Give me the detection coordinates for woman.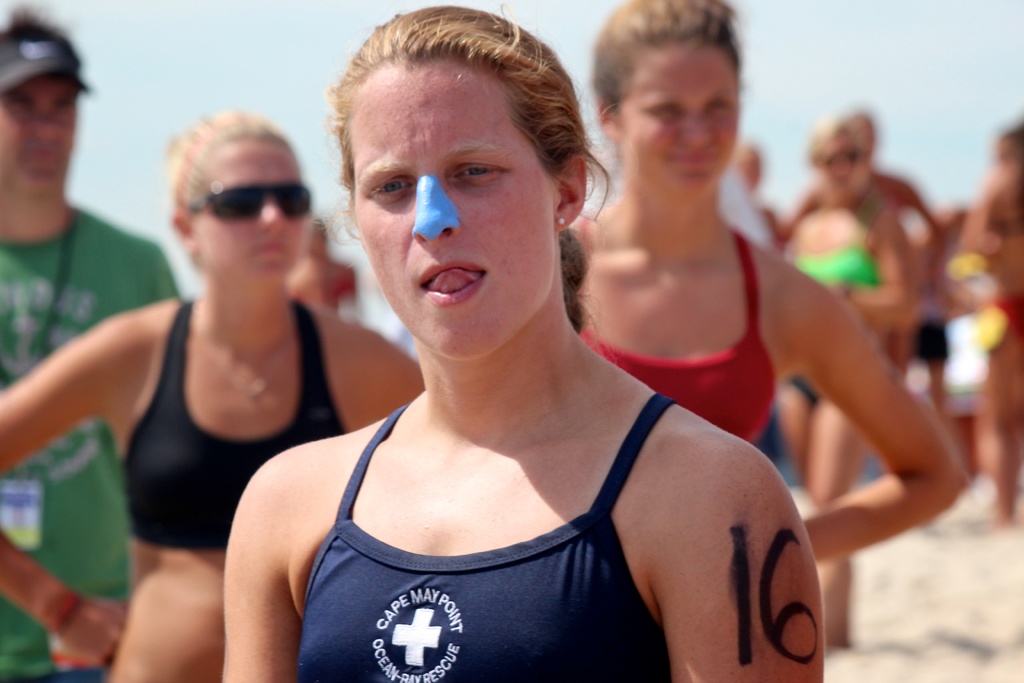
select_region(0, 111, 427, 682).
